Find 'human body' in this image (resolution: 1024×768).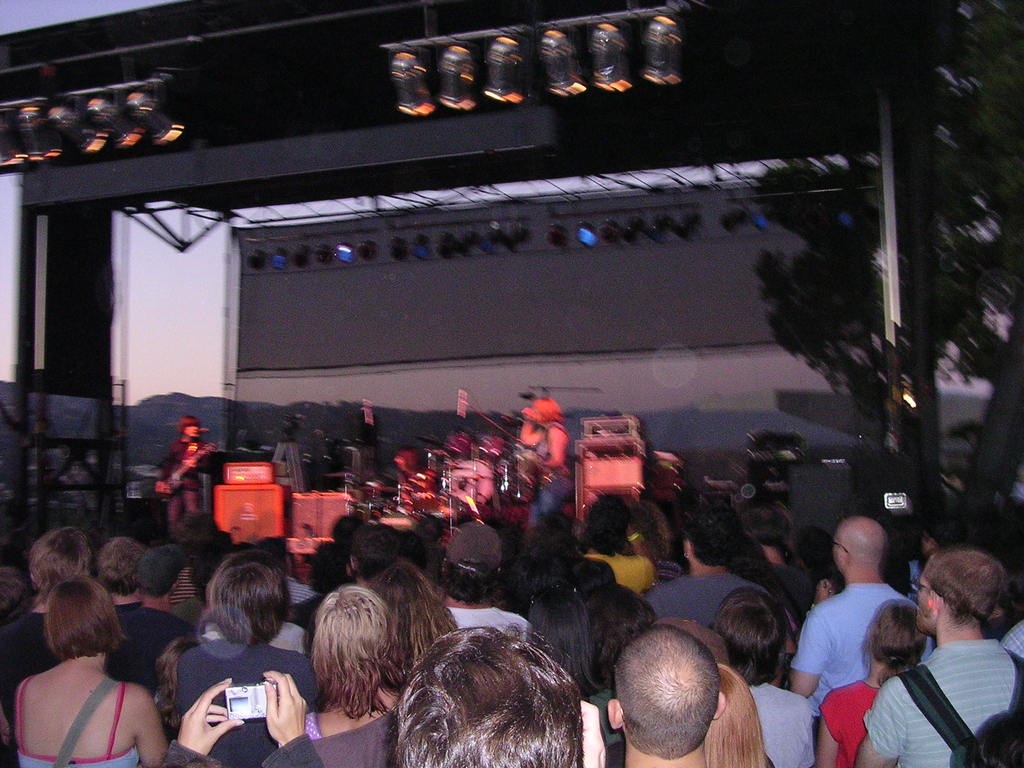
(x1=845, y1=547, x2=1023, y2=767).
